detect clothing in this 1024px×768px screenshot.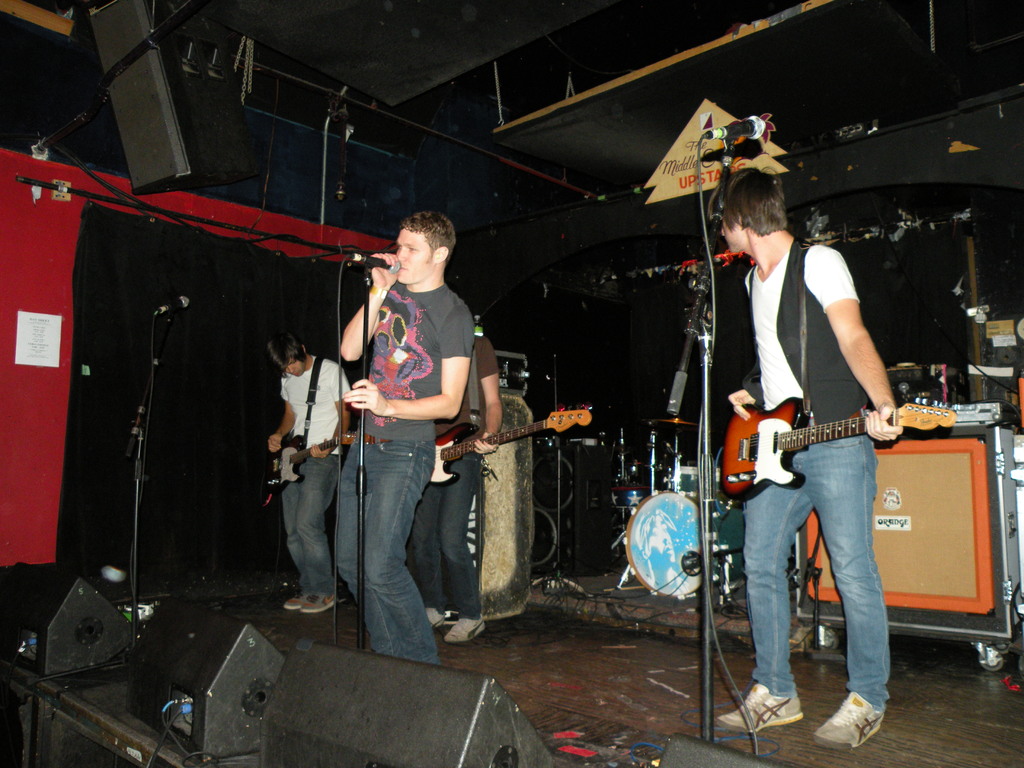
Detection: bbox=[748, 230, 885, 717].
